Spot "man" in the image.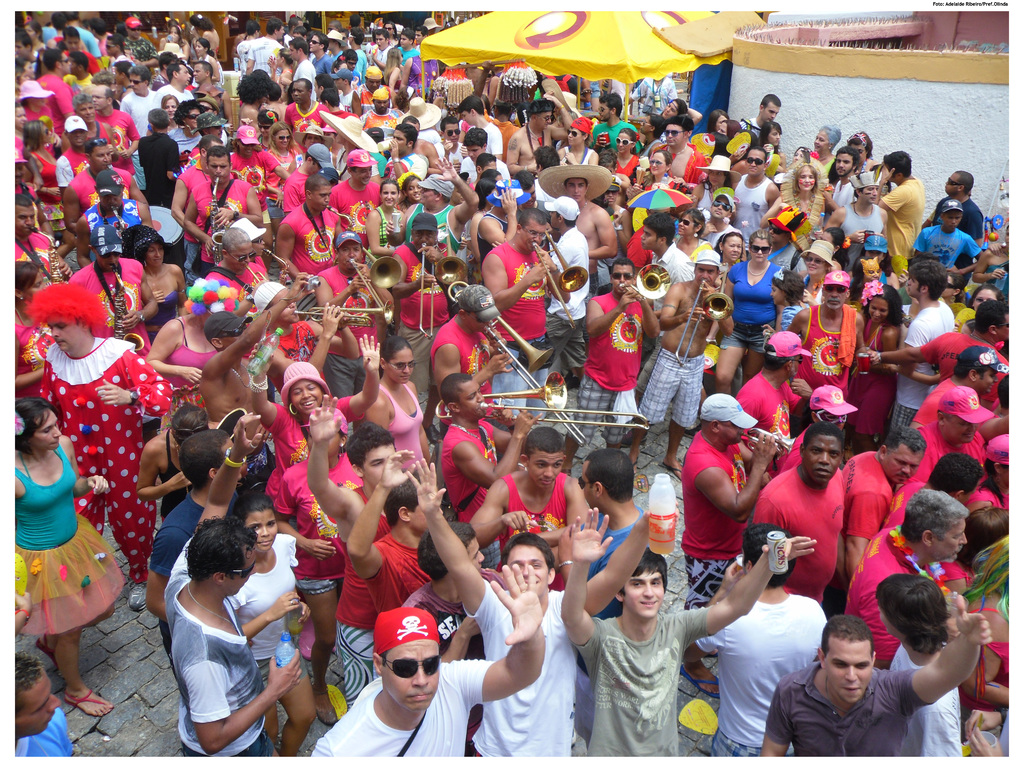
"man" found at box(426, 284, 511, 424).
